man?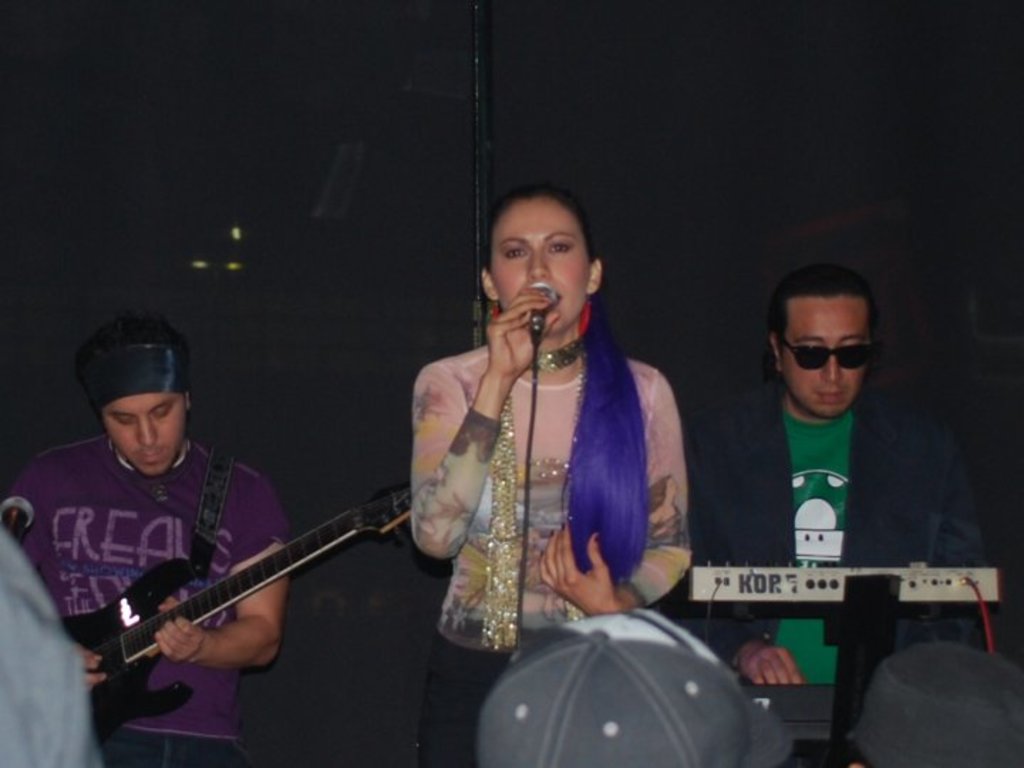
6:313:294:767
